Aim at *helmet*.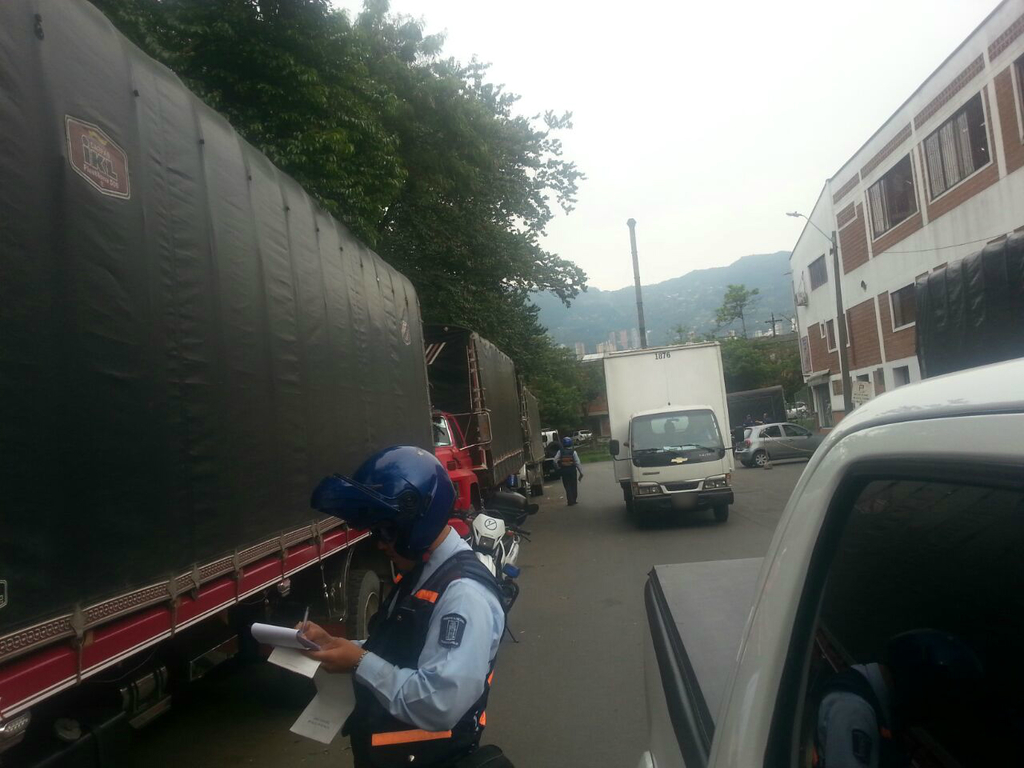
Aimed at bbox=[306, 459, 458, 582].
